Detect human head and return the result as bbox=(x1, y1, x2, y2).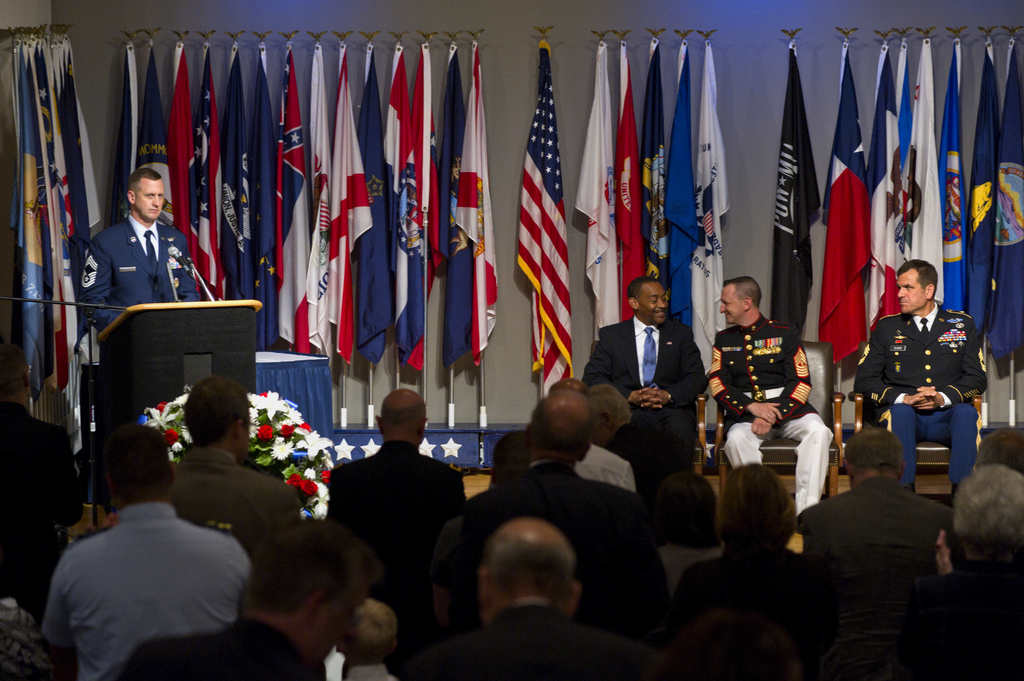
bbox=(477, 519, 581, 620).
